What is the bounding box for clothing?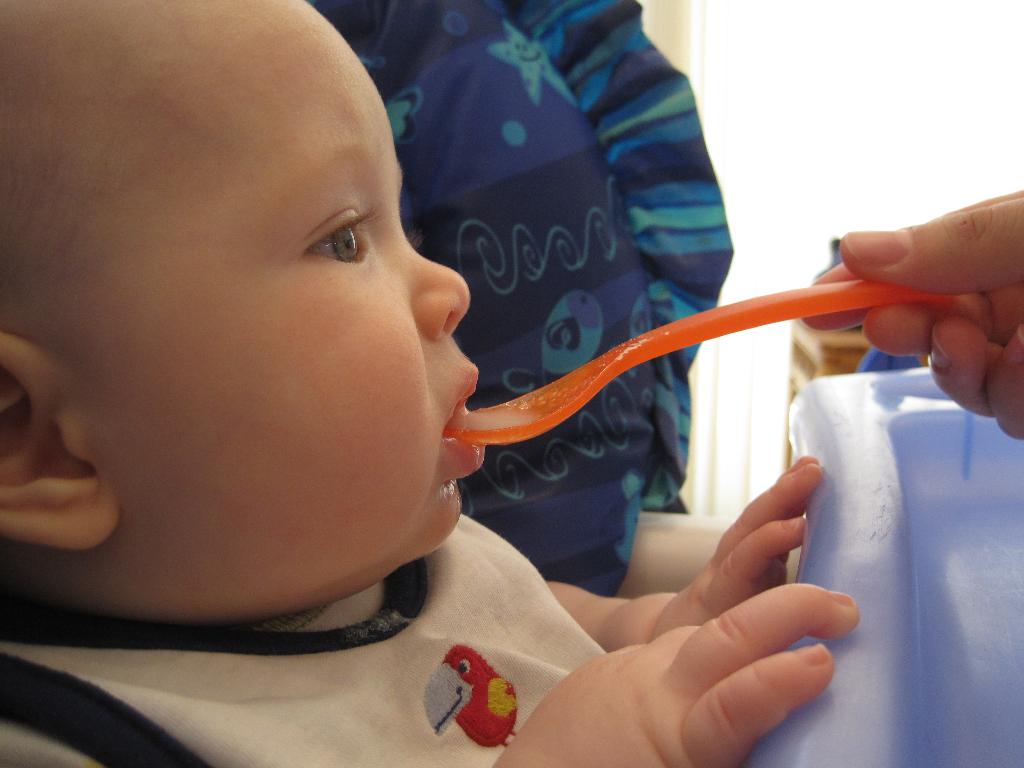
{"left": 325, "top": 3, "right": 772, "bottom": 366}.
